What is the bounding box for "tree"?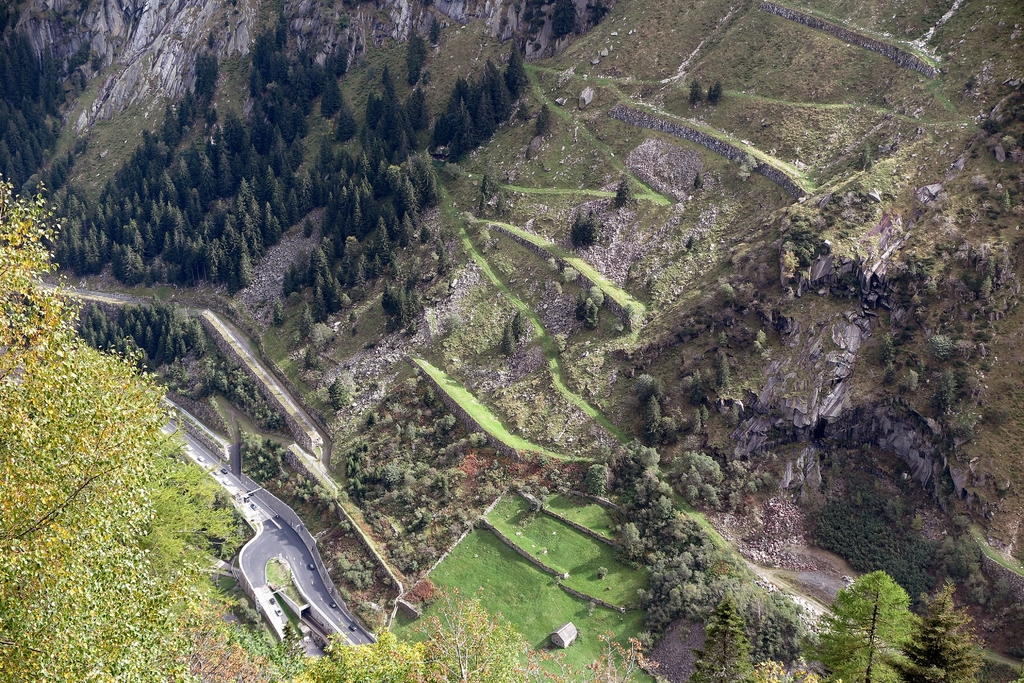
Rect(612, 169, 629, 209).
